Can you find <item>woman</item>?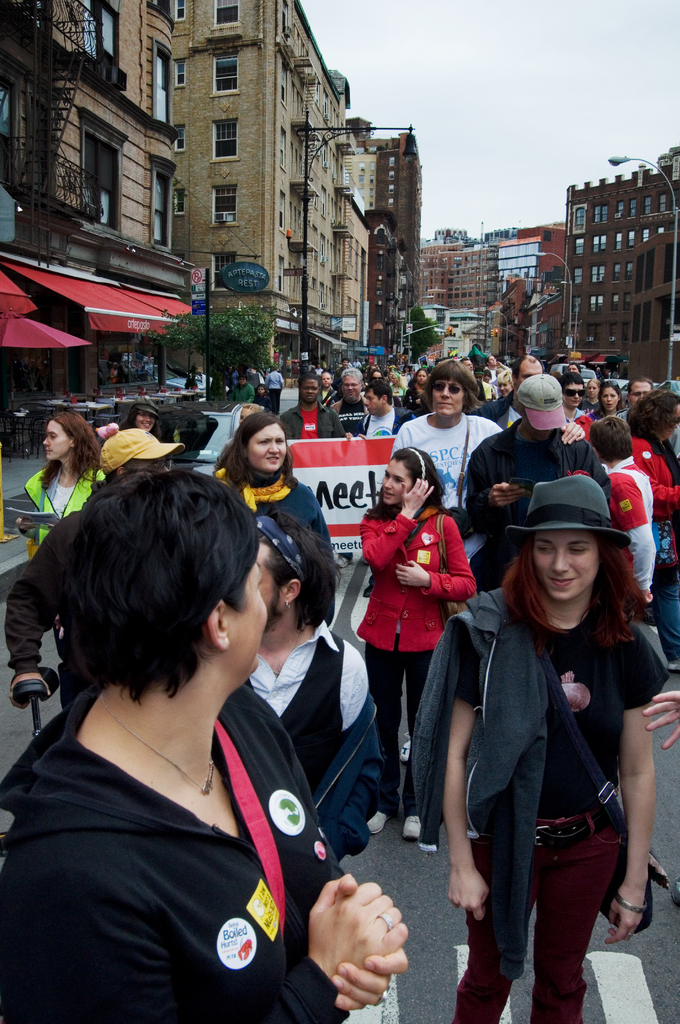
Yes, bounding box: pyautogui.locateOnScreen(493, 367, 512, 396).
